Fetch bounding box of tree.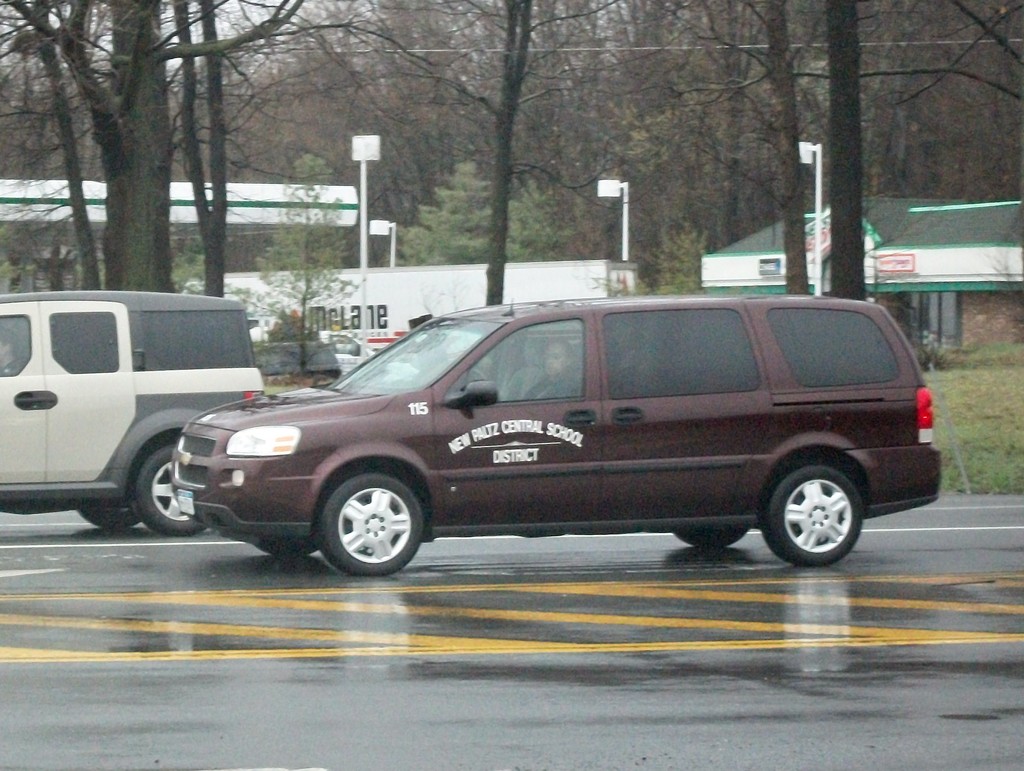
Bbox: pyautogui.locateOnScreen(0, 0, 310, 298).
